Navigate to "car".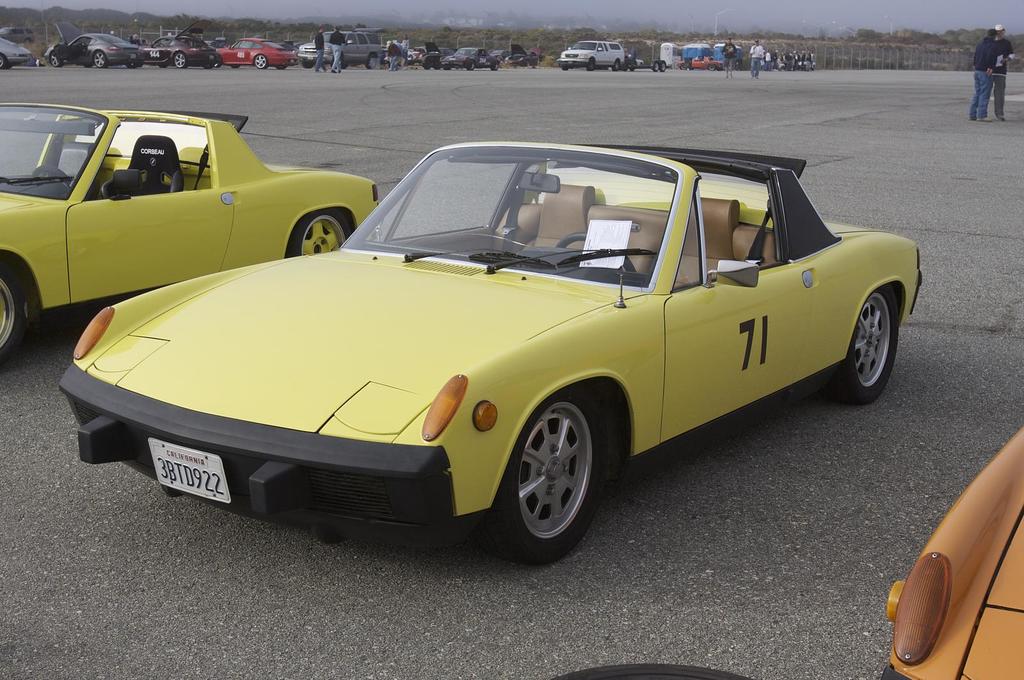
Navigation target: [x1=0, y1=93, x2=380, y2=368].
